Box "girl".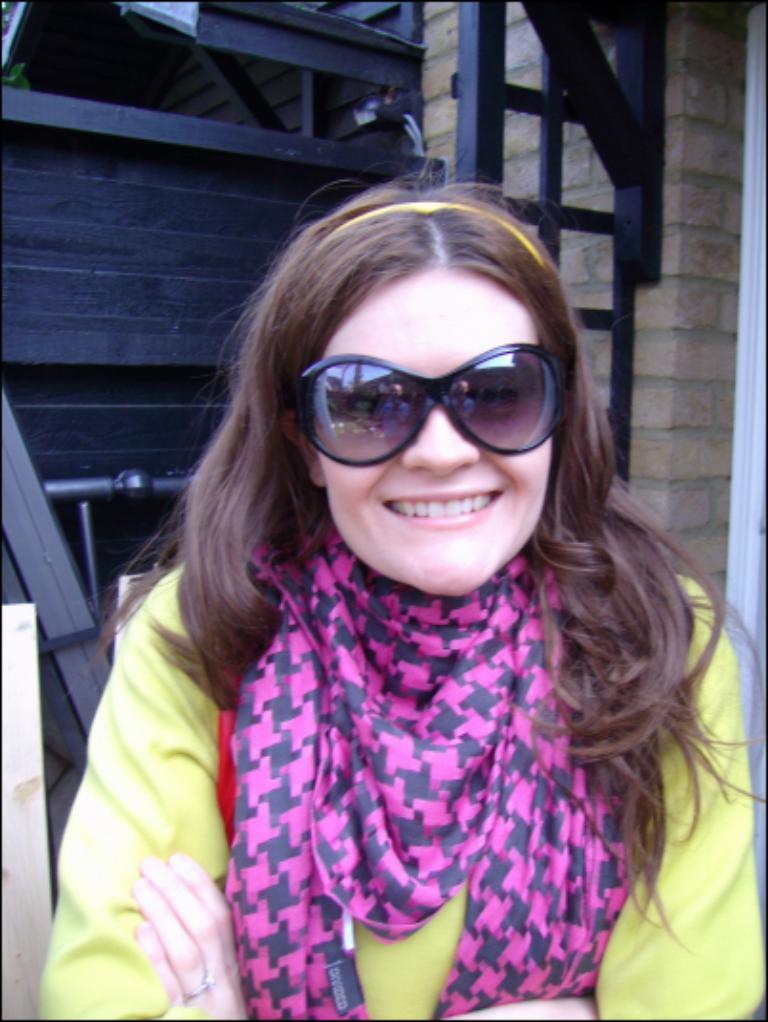
<bbox>40, 172, 766, 1020</bbox>.
